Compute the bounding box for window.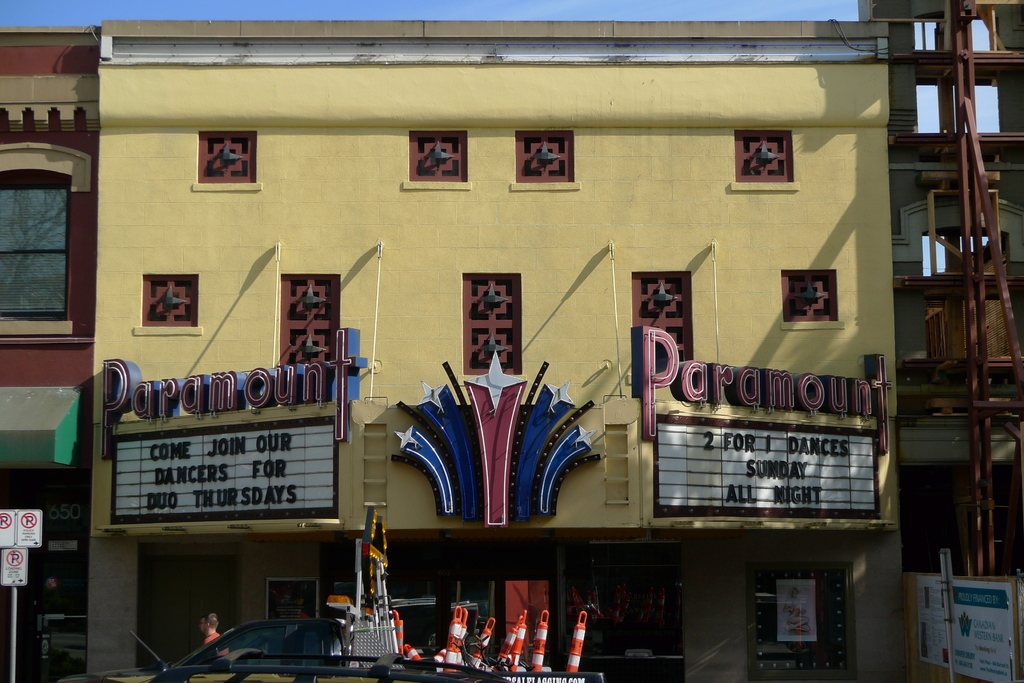
{"x1": 139, "y1": 269, "x2": 203, "y2": 331}.
